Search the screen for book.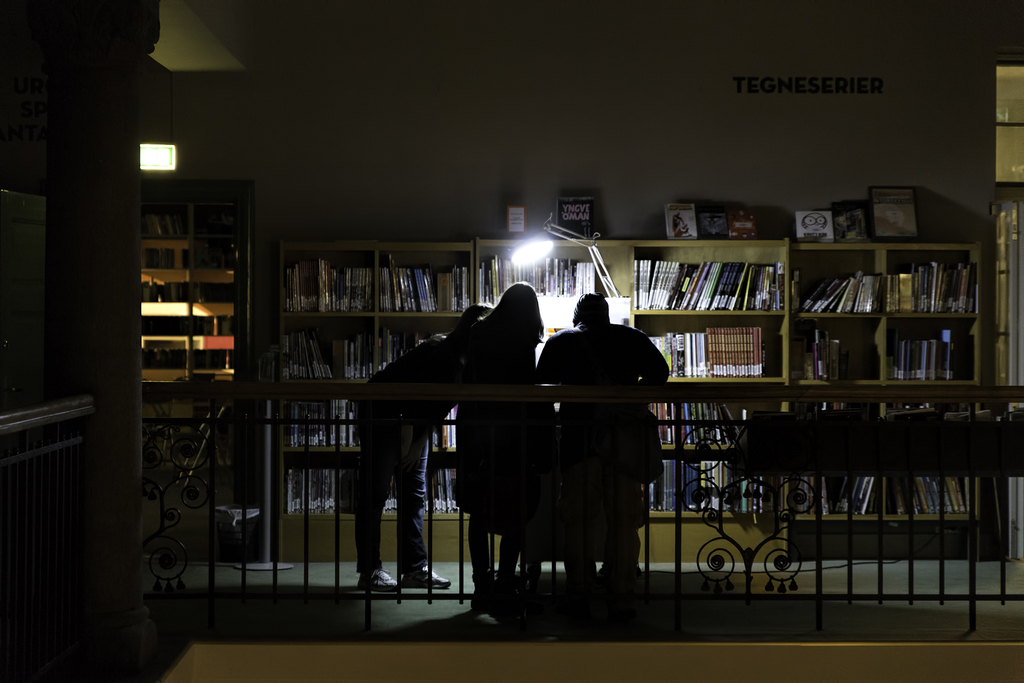
Found at select_region(833, 202, 871, 242).
